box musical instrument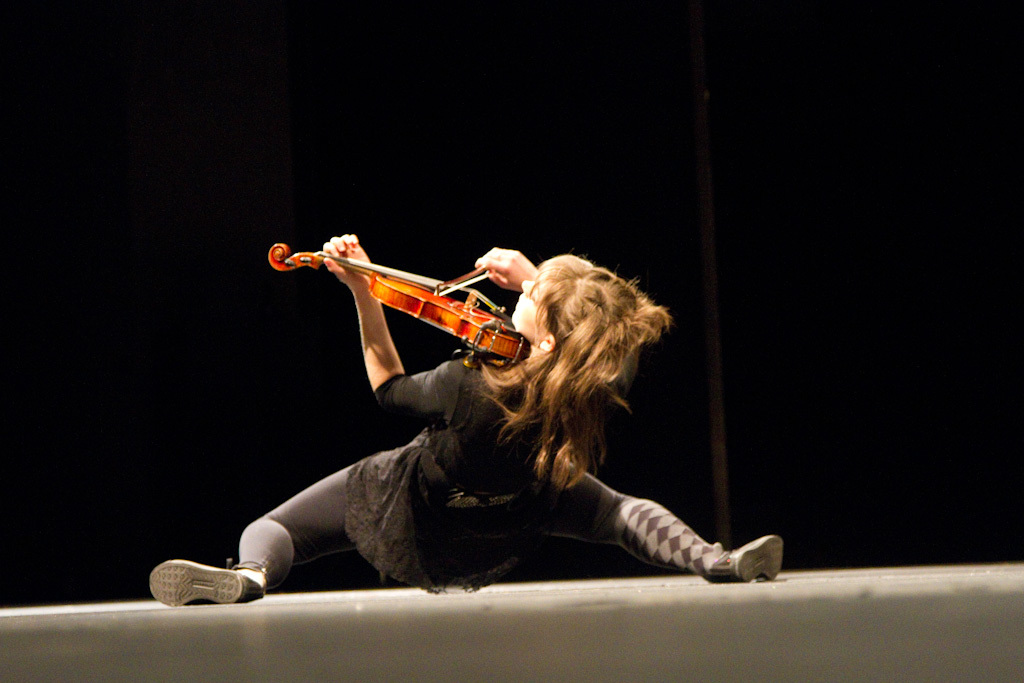
<bbox>255, 239, 557, 373</bbox>
